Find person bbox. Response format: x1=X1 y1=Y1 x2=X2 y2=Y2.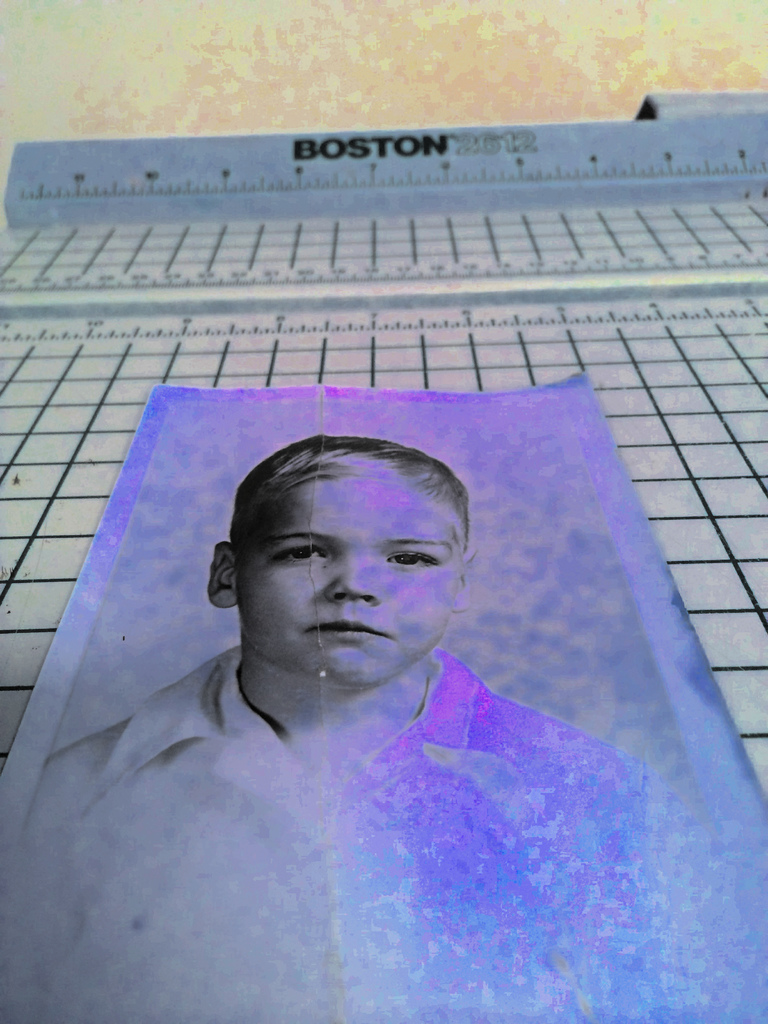
x1=122 y1=408 x2=633 y2=963.
